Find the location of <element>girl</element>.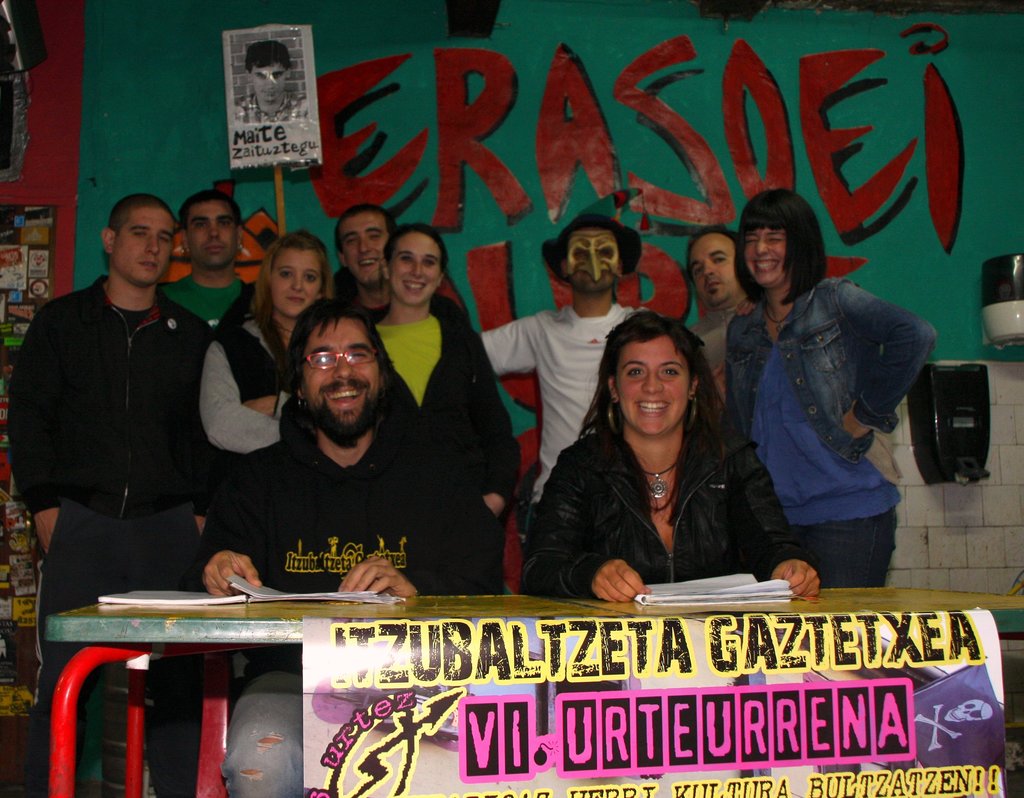
Location: x1=200 y1=227 x2=335 y2=454.
